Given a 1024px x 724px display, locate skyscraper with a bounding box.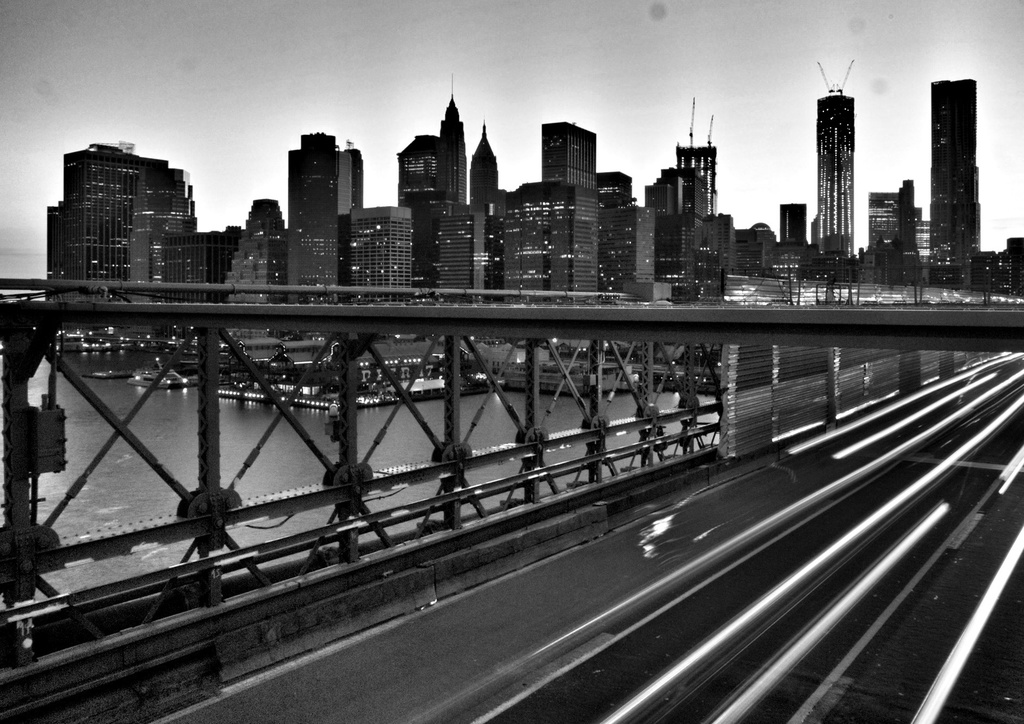
Located: 286 129 360 299.
